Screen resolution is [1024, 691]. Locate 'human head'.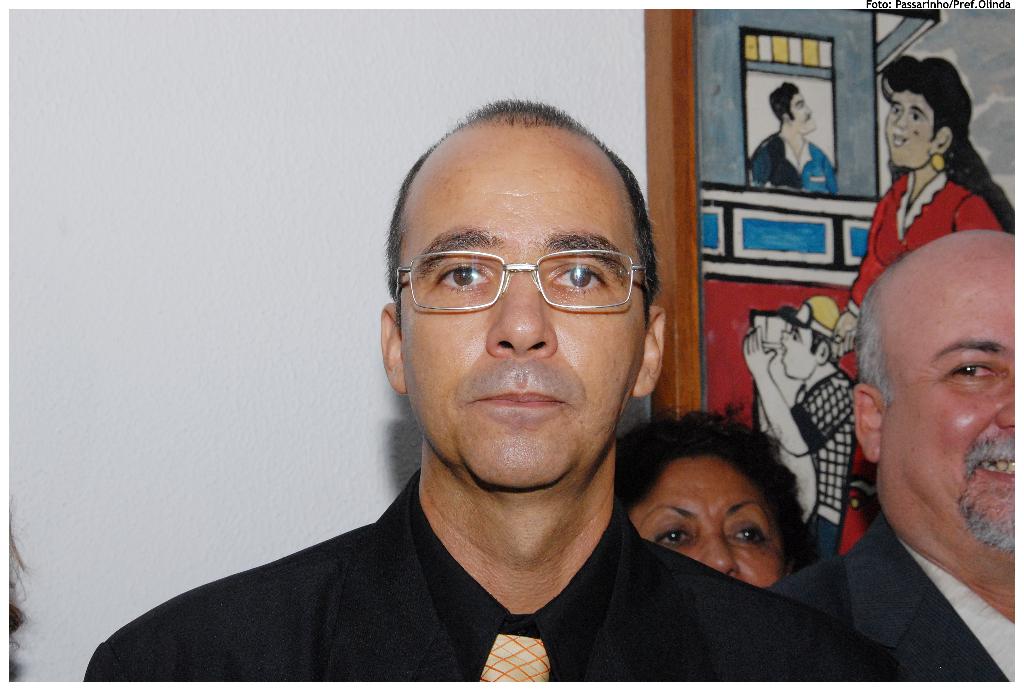
x1=850 y1=233 x2=1023 y2=575.
